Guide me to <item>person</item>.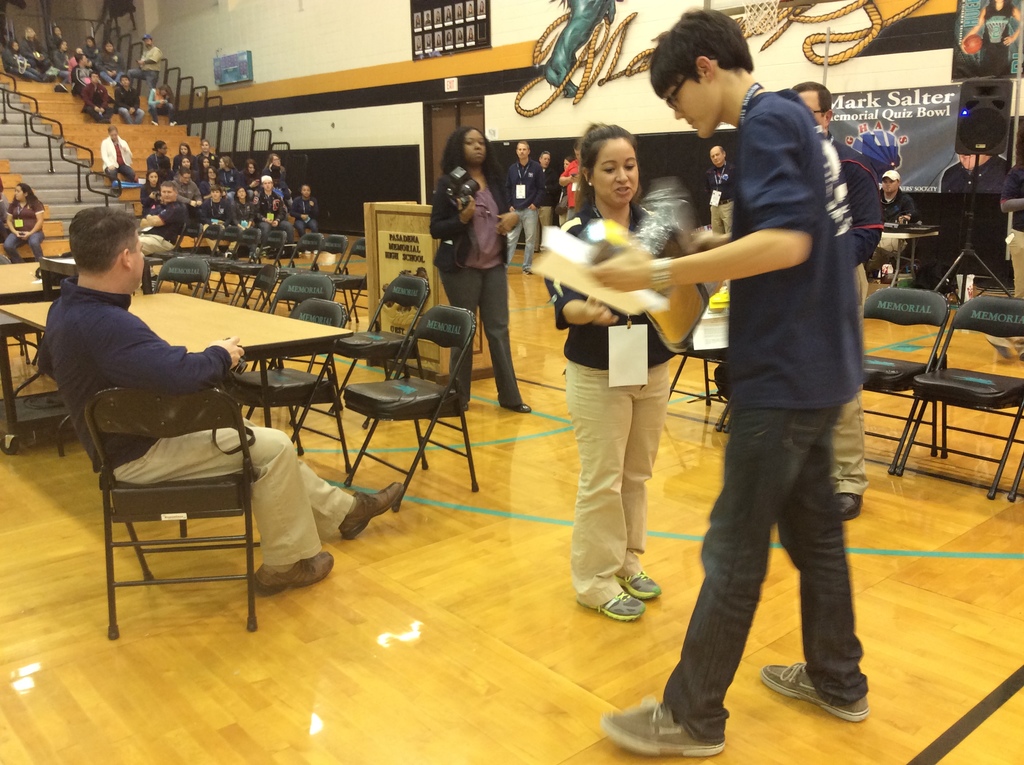
Guidance: box=[21, 211, 396, 586].
